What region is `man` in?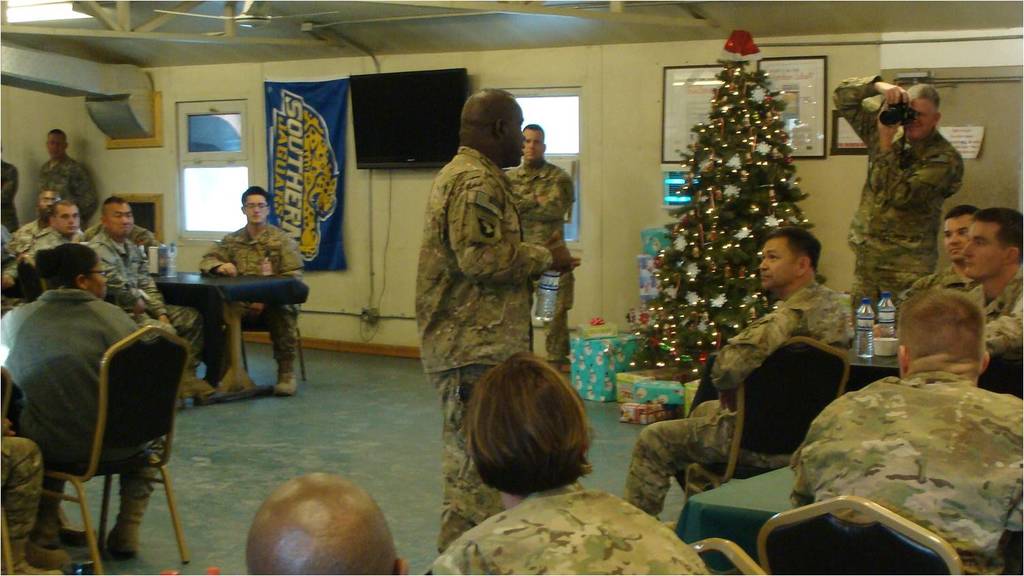
box=[3, 200, 85, 284].
